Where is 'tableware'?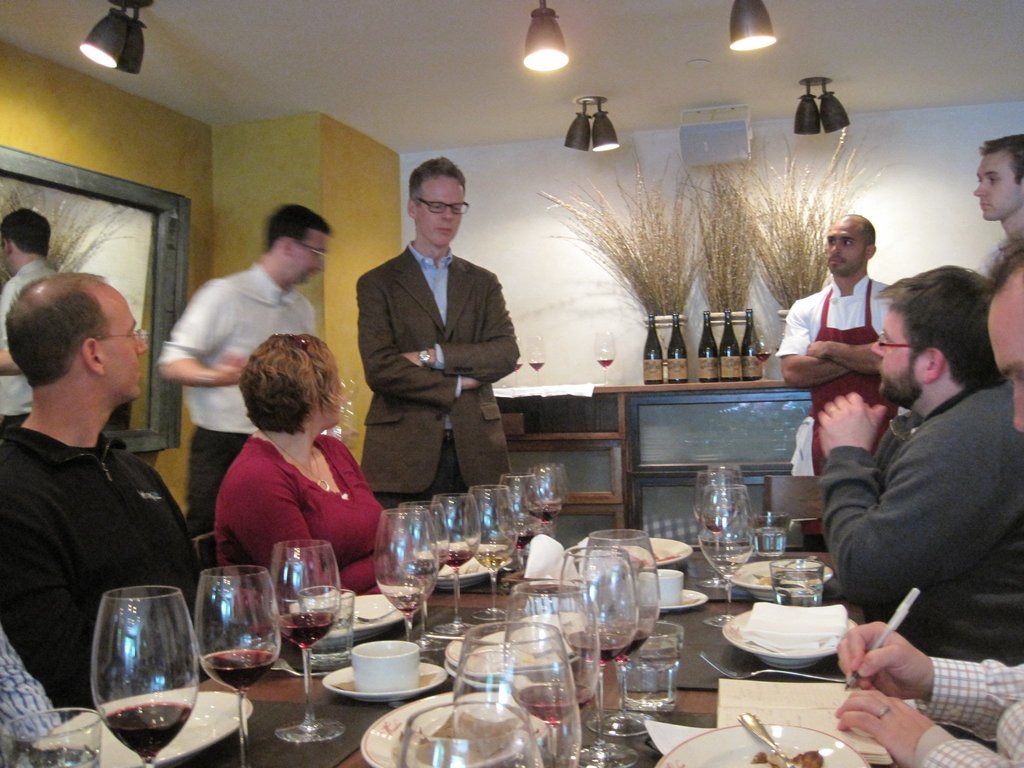
<bbox>584, 521, 665, 710</bbox>.
